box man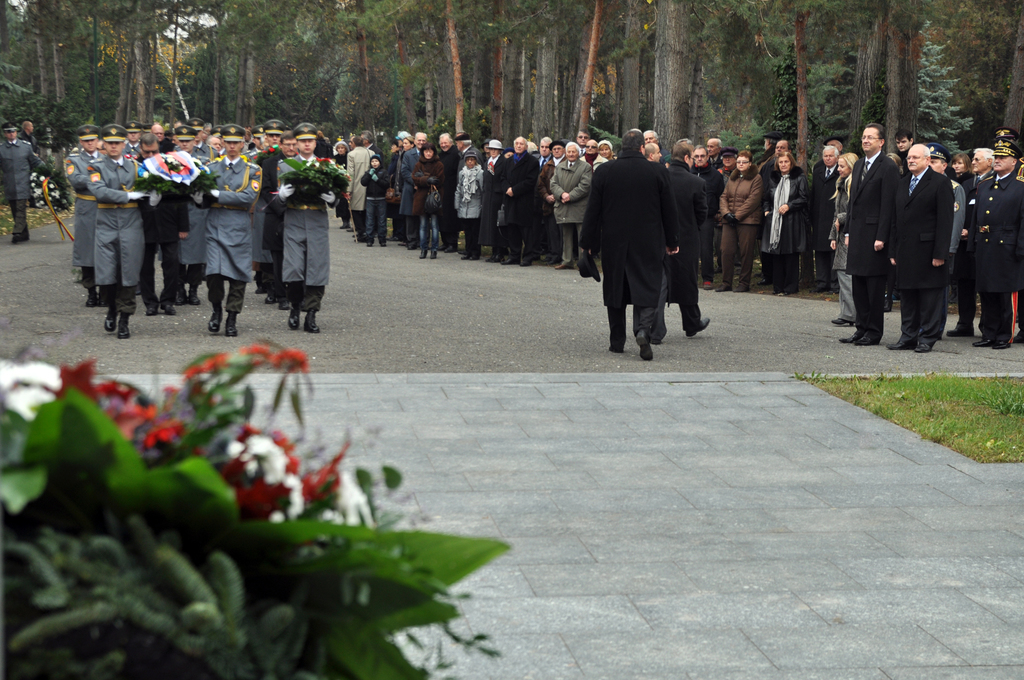
<box>344,127,370,240</box>
